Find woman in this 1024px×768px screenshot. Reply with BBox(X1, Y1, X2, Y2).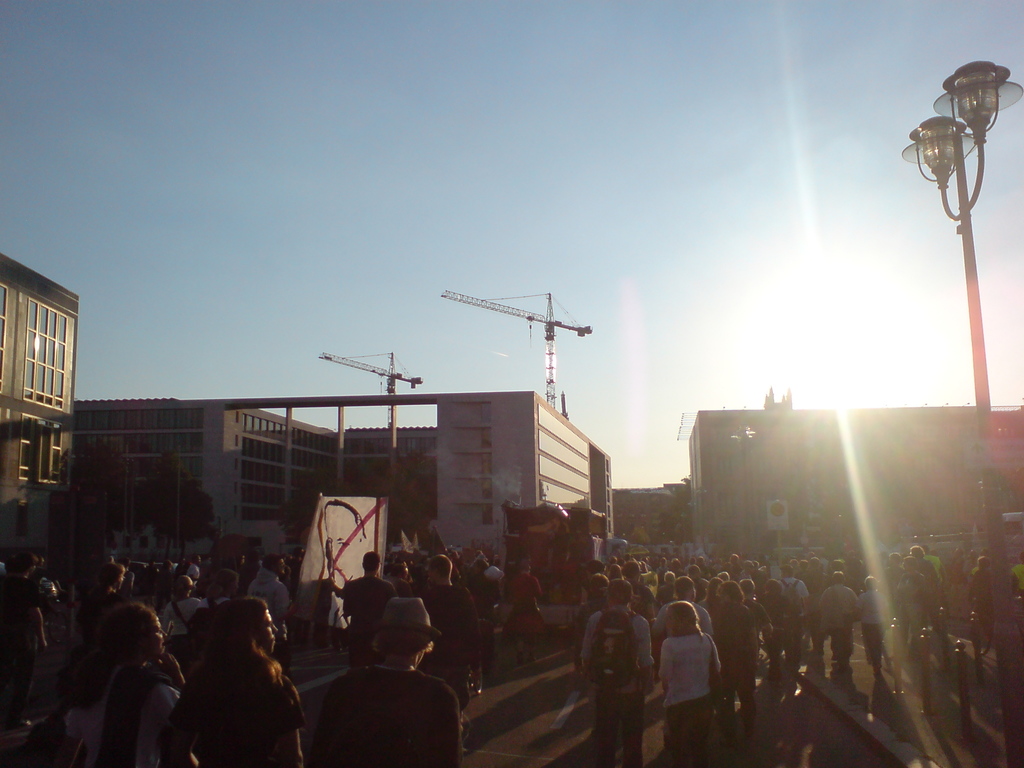
BBox(510, 563, 542, 663).
